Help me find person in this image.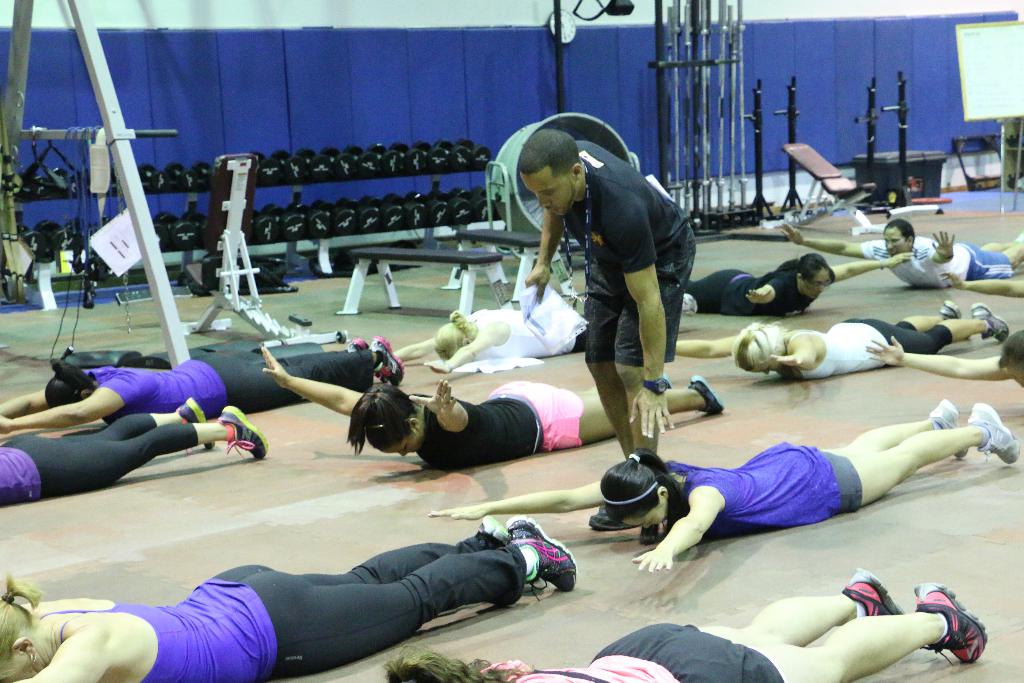
Found it: BBox(257, 350, 724, 467).
